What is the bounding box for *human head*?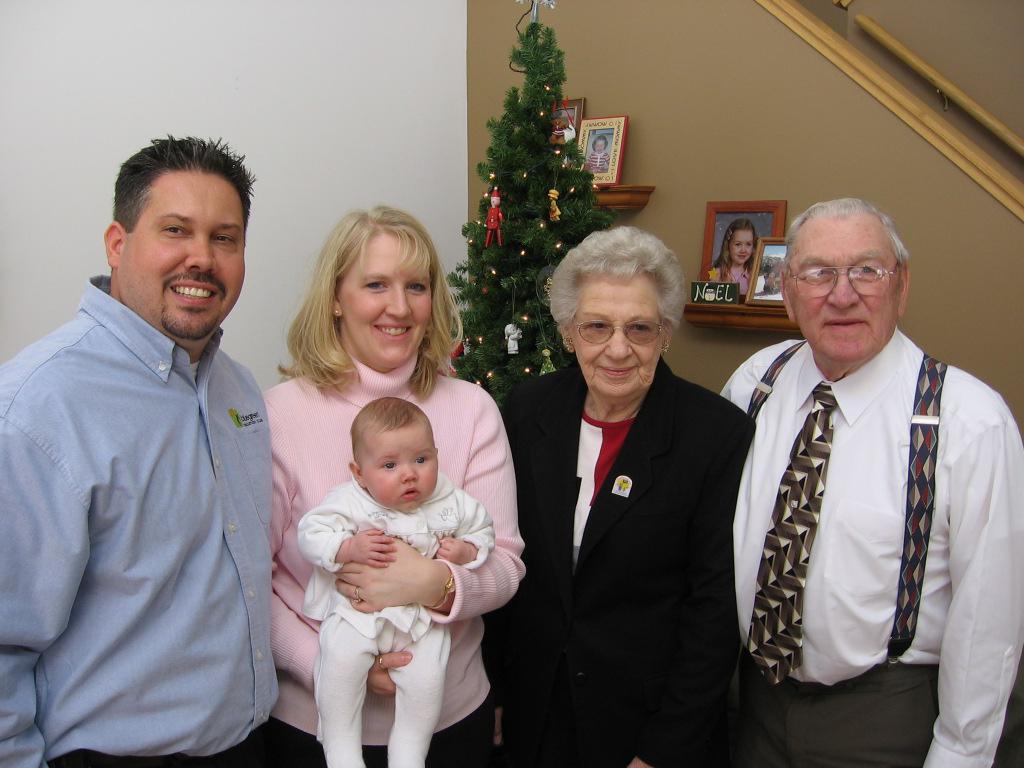
590,133,608,152.
